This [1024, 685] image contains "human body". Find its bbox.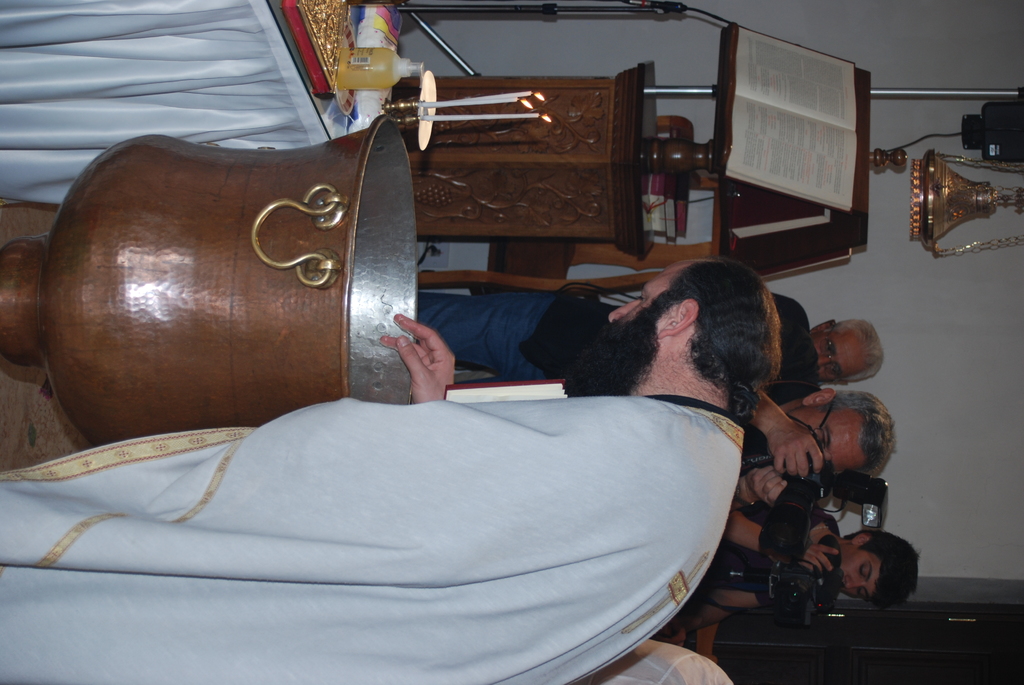
[0, 260, 783, 684].
